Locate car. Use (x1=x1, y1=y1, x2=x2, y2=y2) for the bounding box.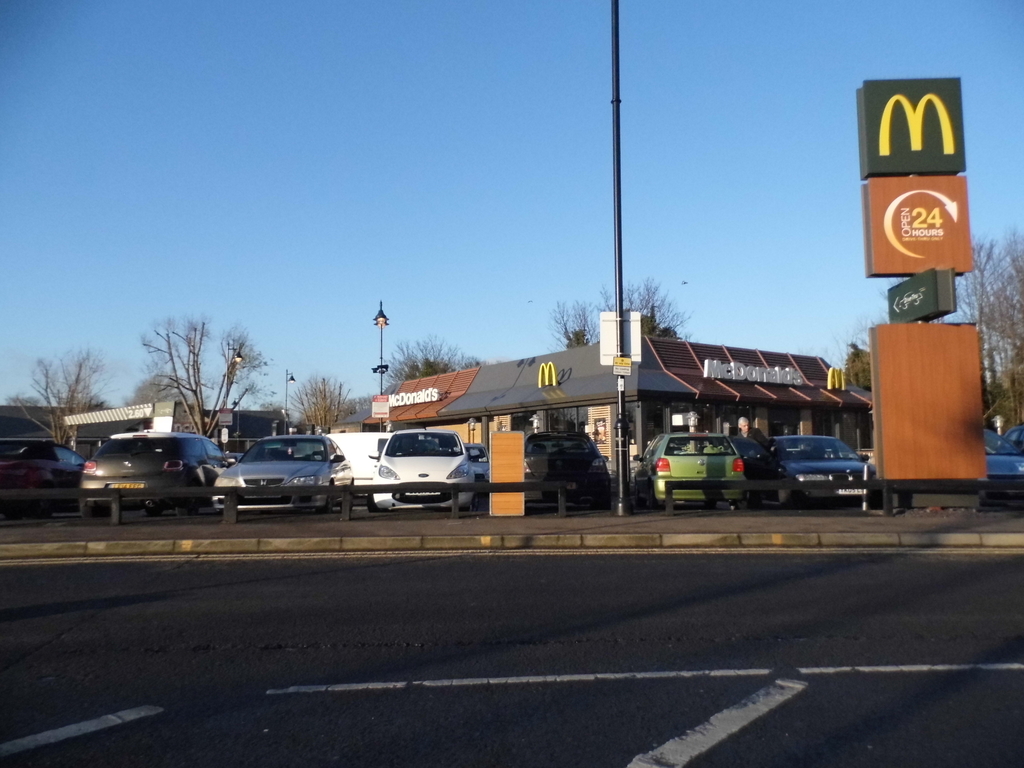
(x1=369, y1=424, x2=477, y2=522).
